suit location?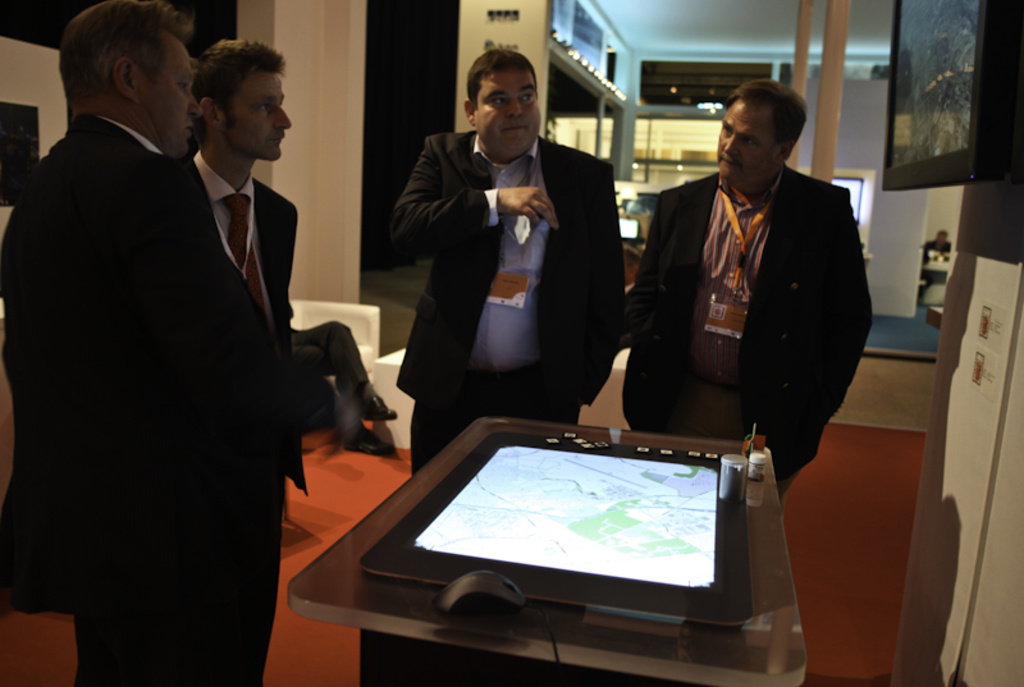
(14,33,348,668)
